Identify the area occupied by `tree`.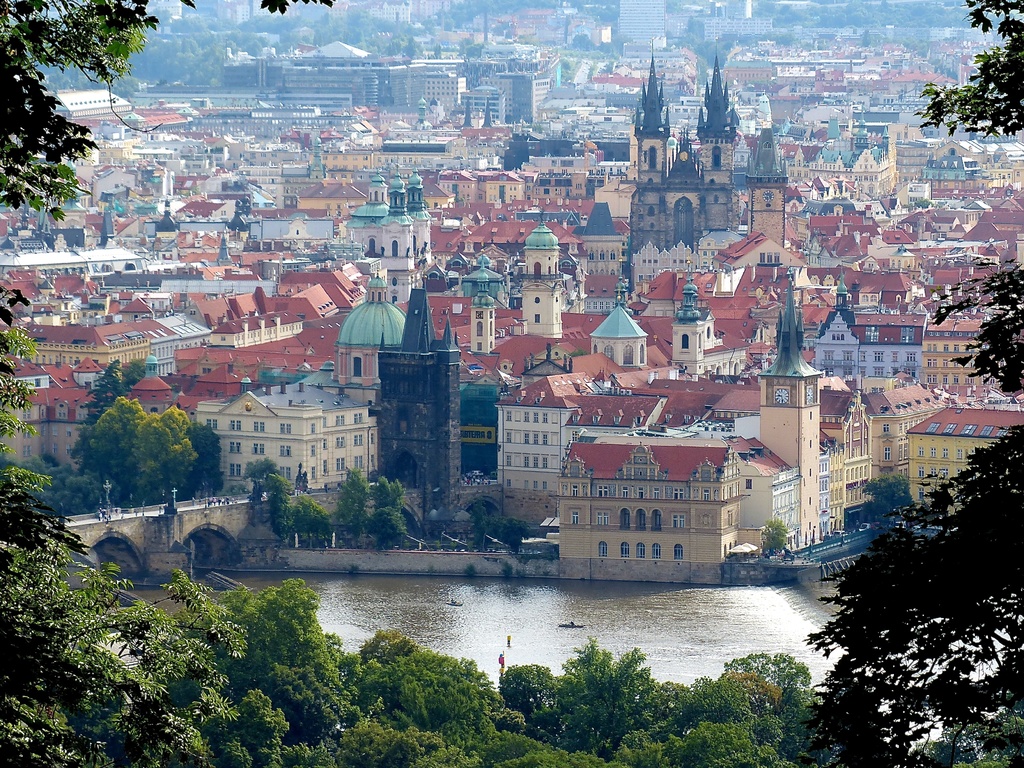
Area: (left=323, top=467, right=371, bottom=552).
